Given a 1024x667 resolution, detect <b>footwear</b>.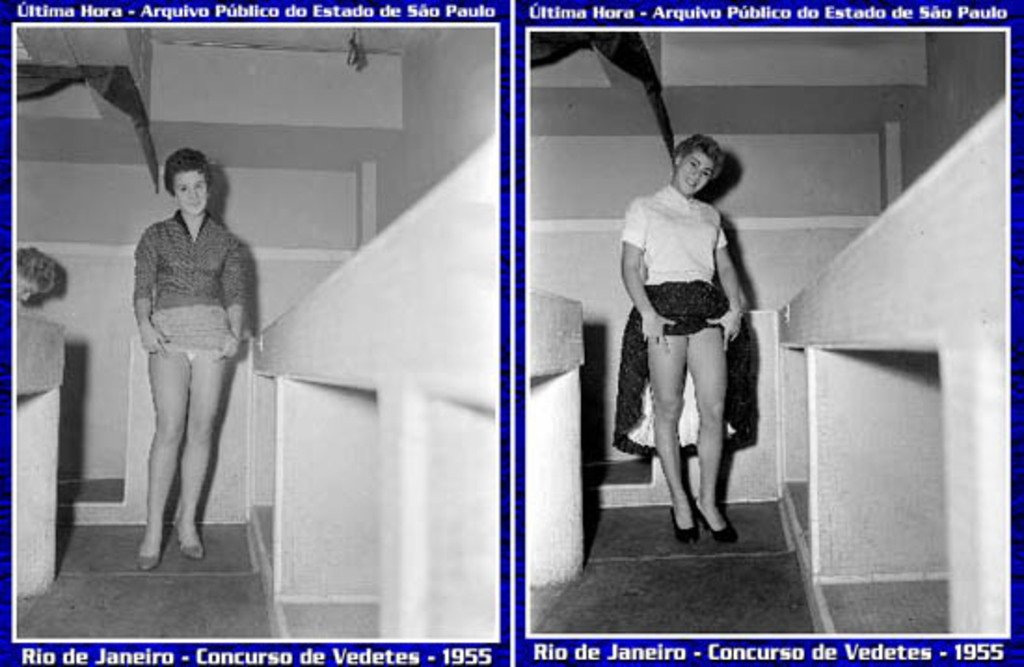
{"x1": 674, "y1": 503, "x2": 693, "y2": 544}.
